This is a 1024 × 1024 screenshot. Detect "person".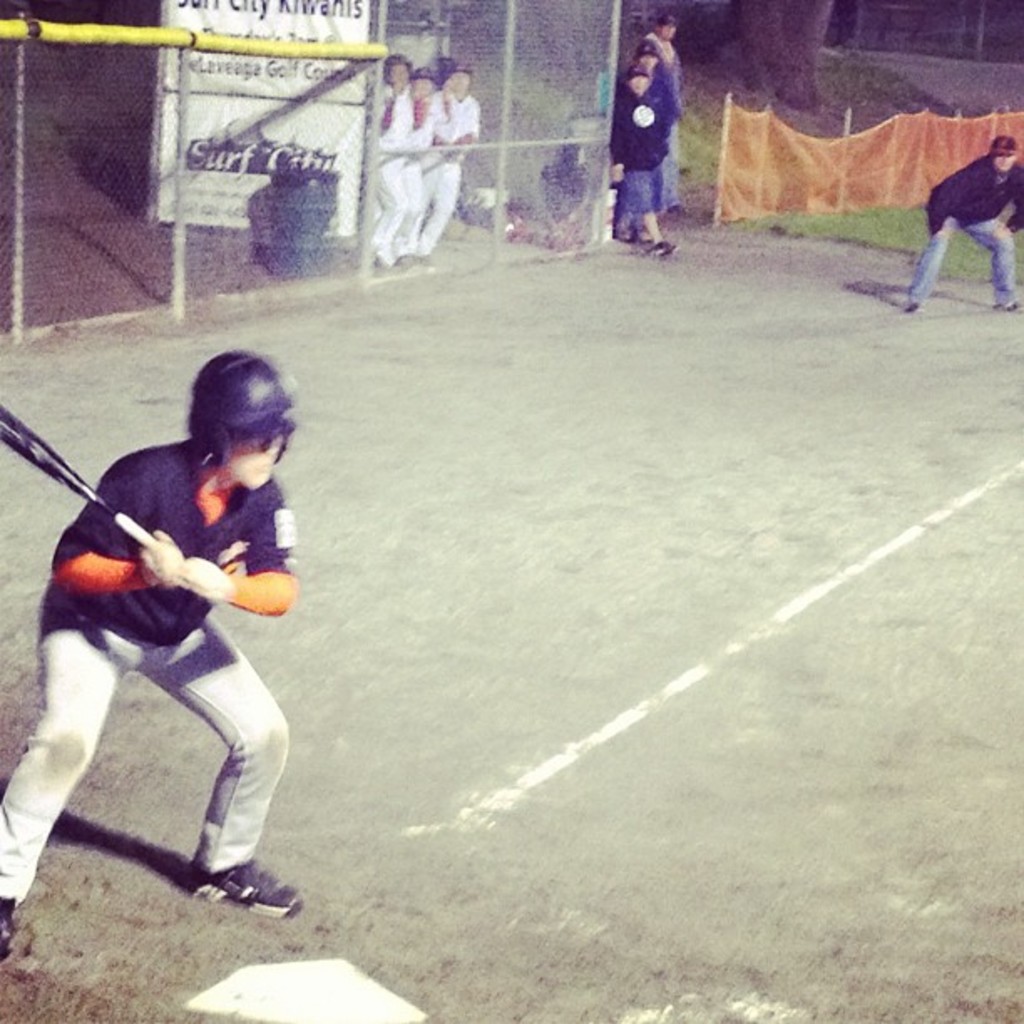
616/60/669/263.
